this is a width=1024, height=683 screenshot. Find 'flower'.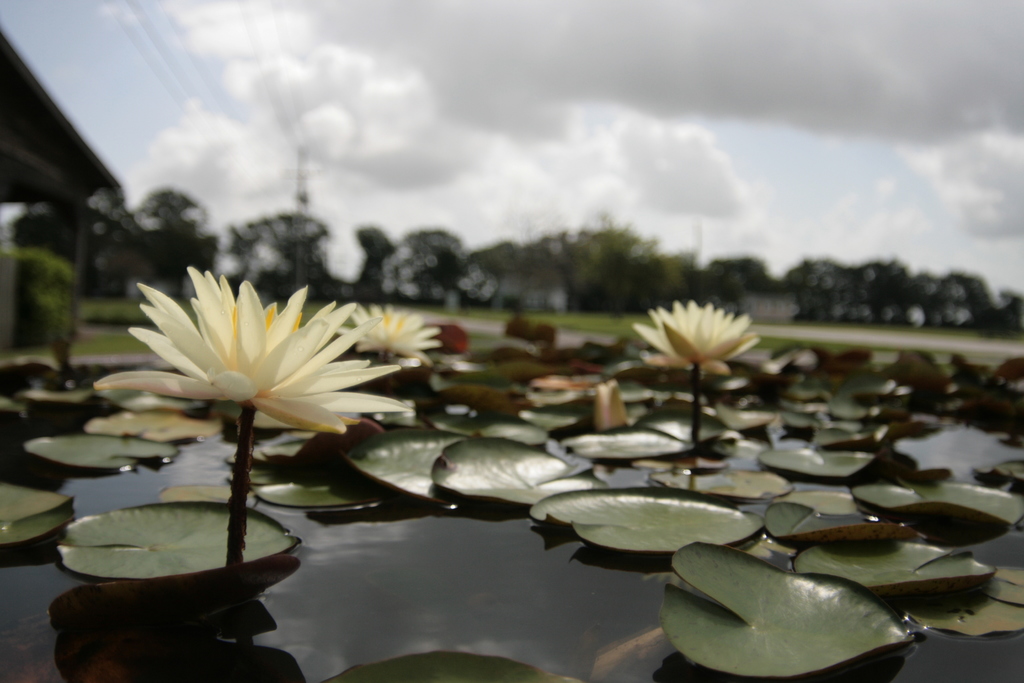
Bounding box: Rect(640, 298, 755, 372).
